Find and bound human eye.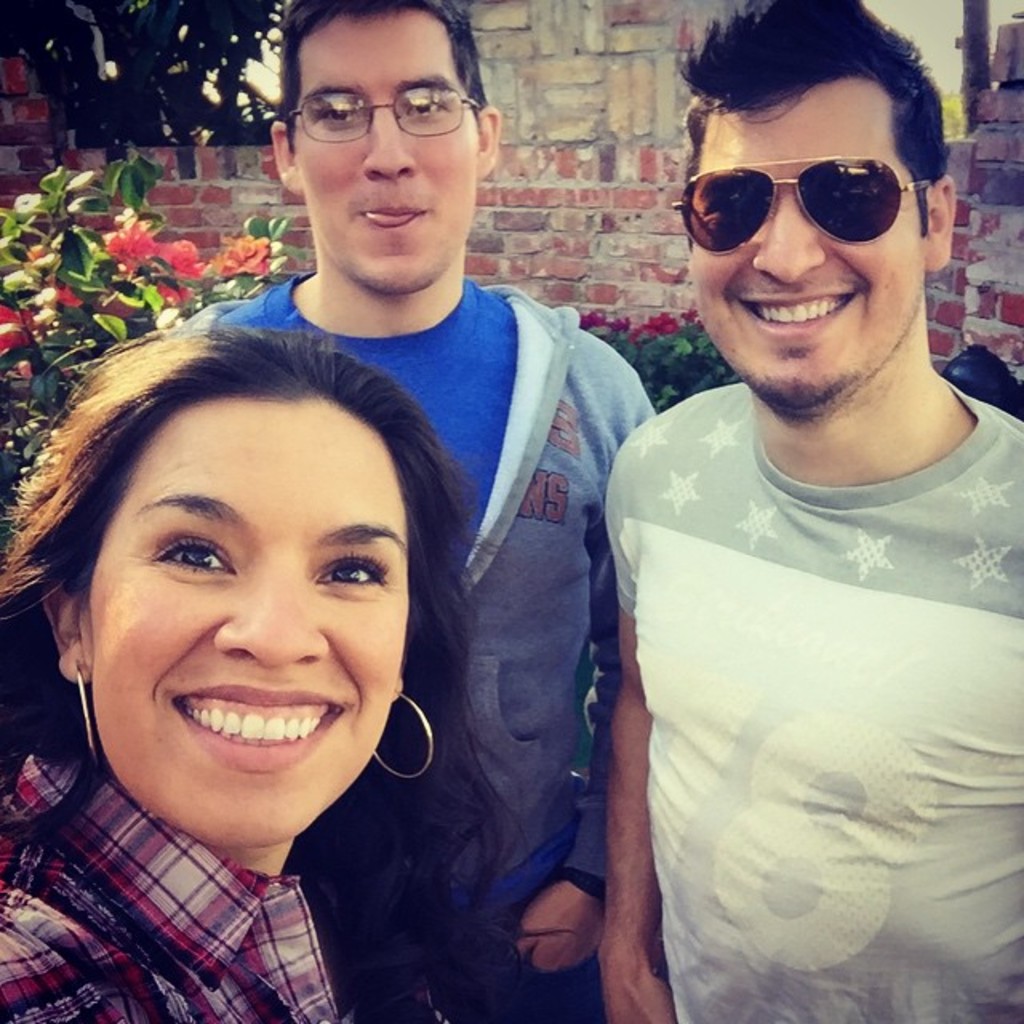
Bound: [x1=318, y1=96, x2=363, y2=125].
